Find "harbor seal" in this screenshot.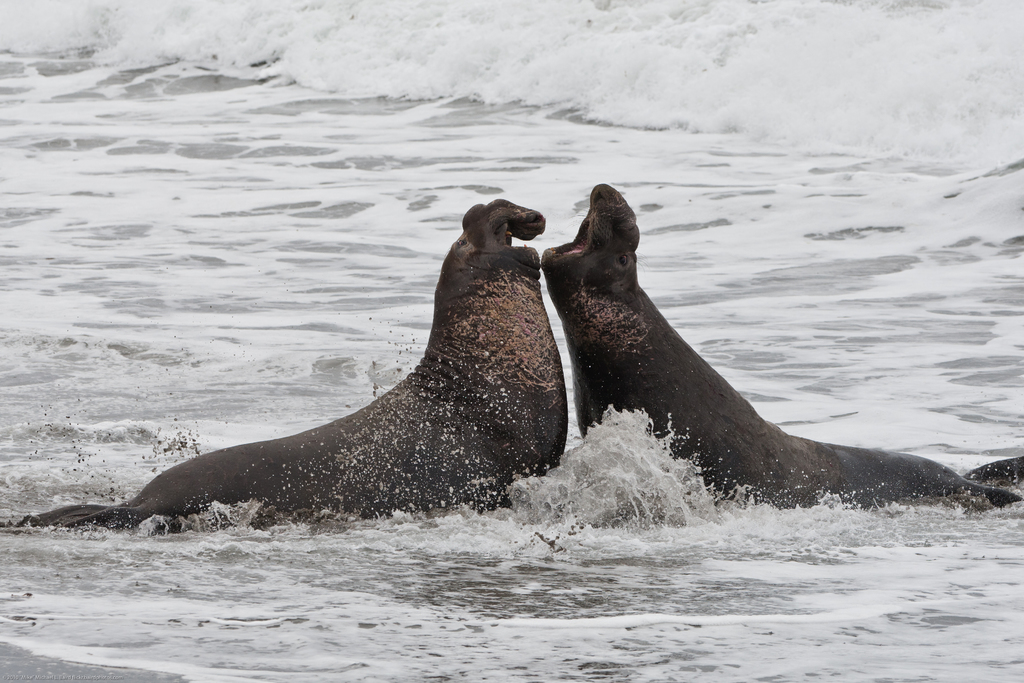
The bounding box for "harbor seal" is 106,208,588,546.
